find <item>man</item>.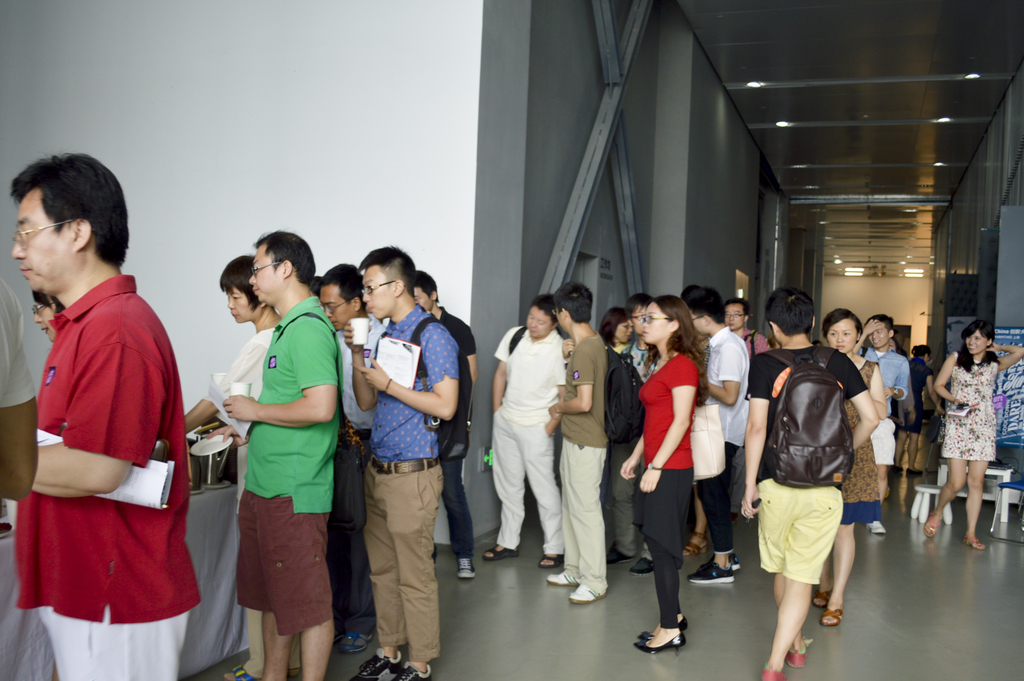
<bbox>410, 270, 477, 581</bbox>.
